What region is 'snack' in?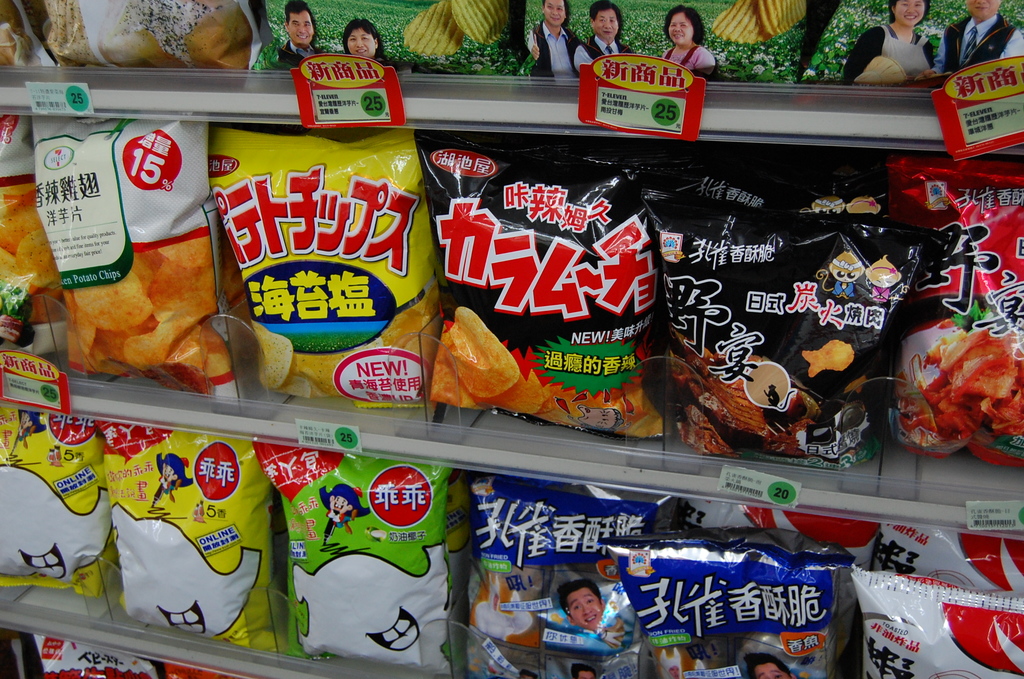
<box>36,632,220,678</box>.
